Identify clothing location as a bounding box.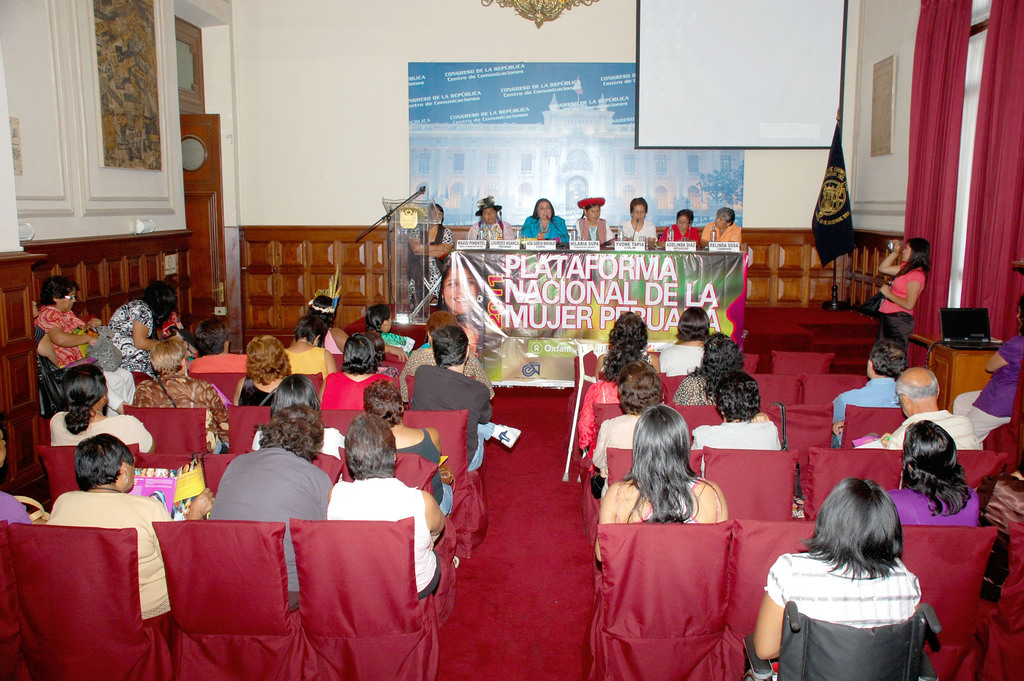
766/552/918/675.
